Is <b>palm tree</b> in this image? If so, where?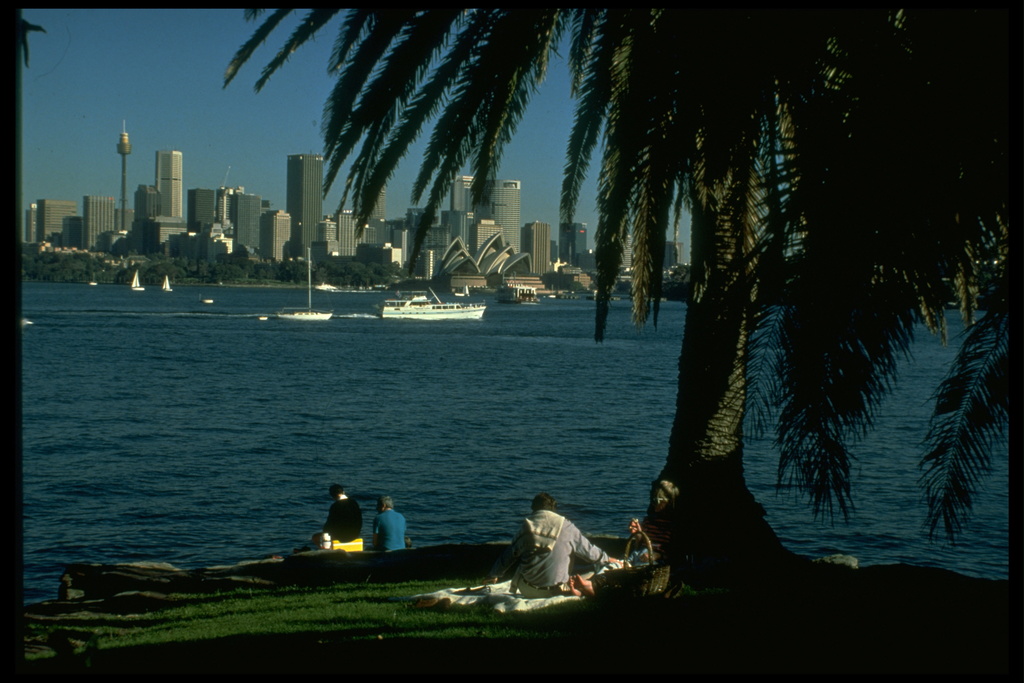
Yes, at 220:0:1023:550.
